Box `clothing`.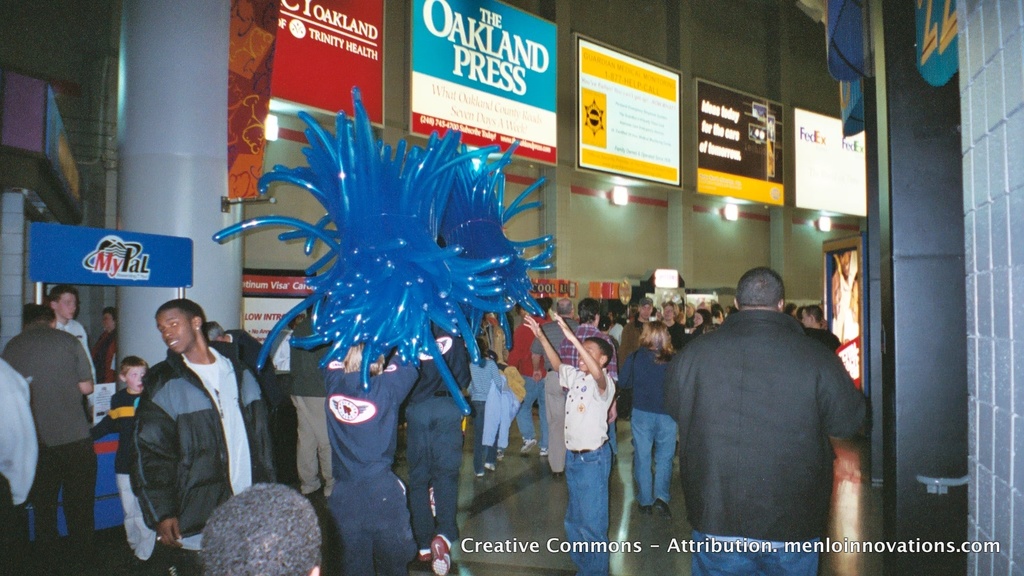
213:323:295:467.
